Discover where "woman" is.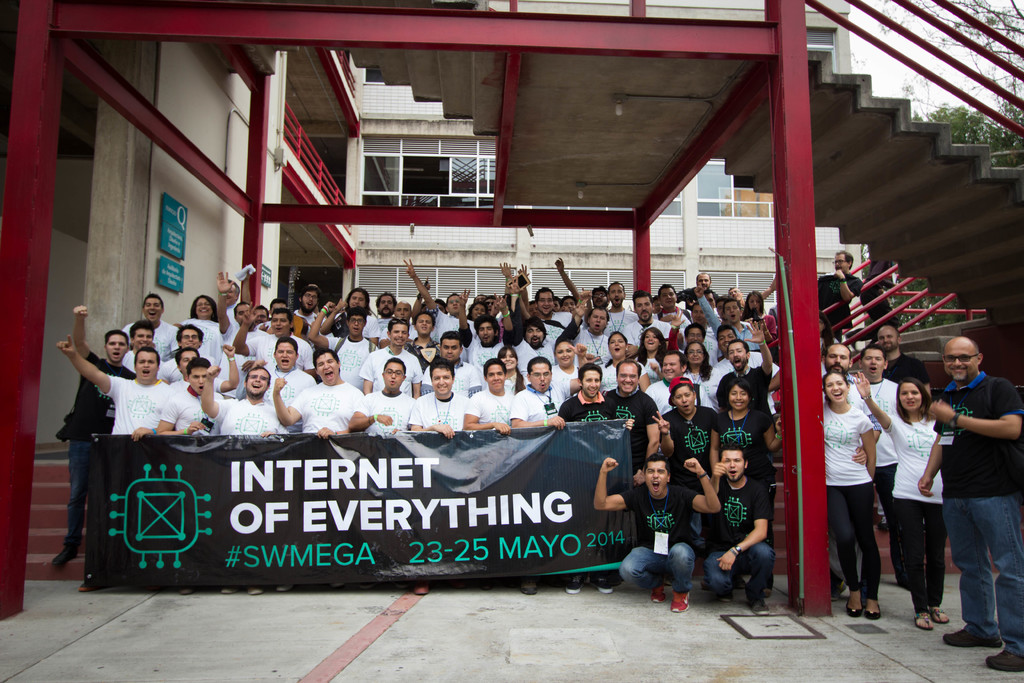
Discovered at (x1=854, y1=379, x2=941, y2=629).
